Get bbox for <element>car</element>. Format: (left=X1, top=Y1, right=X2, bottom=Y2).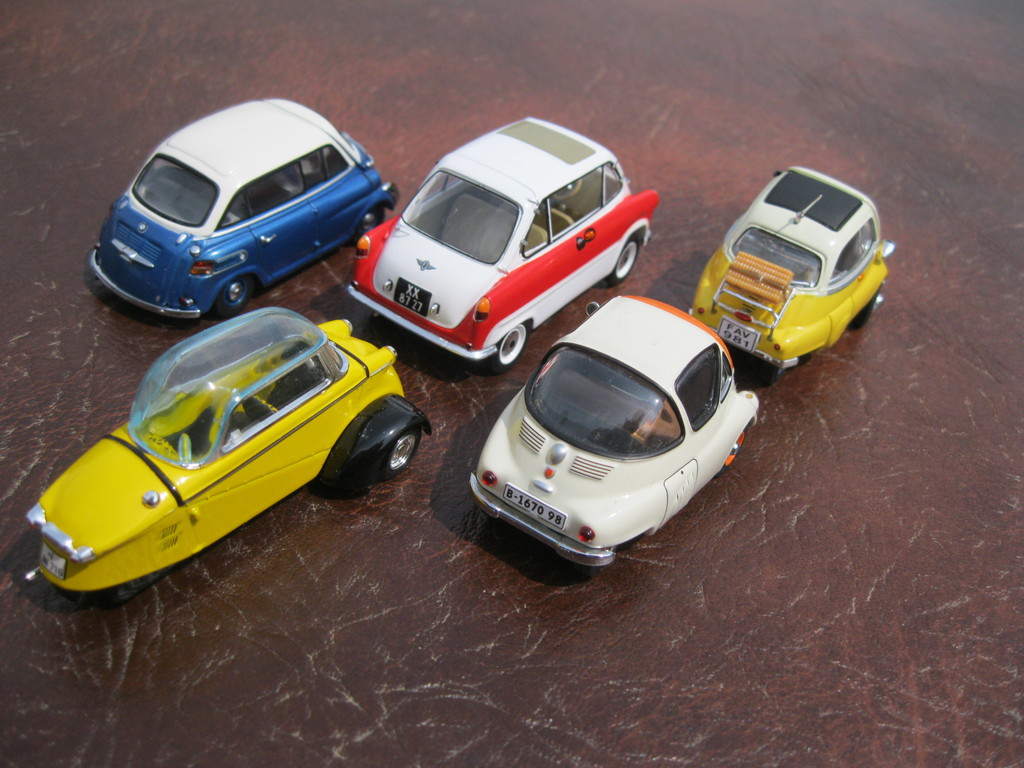
(left=341, top=108, right=662, bottom=371).
